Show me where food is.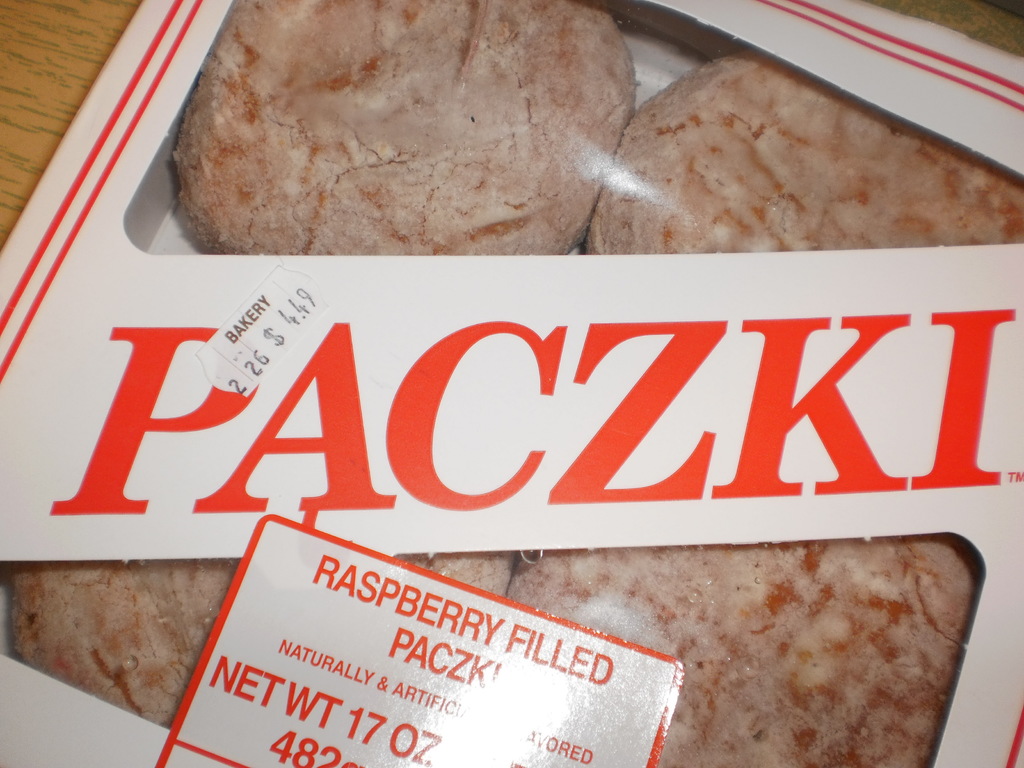
food is at {"x1": 5, "y1": 560, "x2": 245, "y2": 726}.
